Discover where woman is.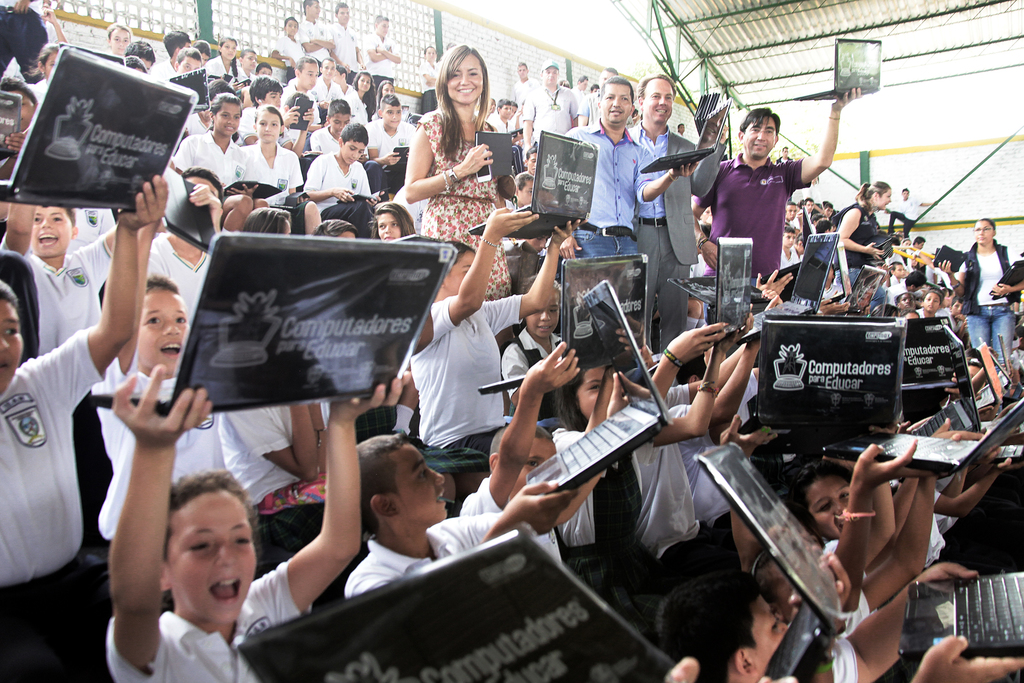
Discovered at 836/183/893/310.
